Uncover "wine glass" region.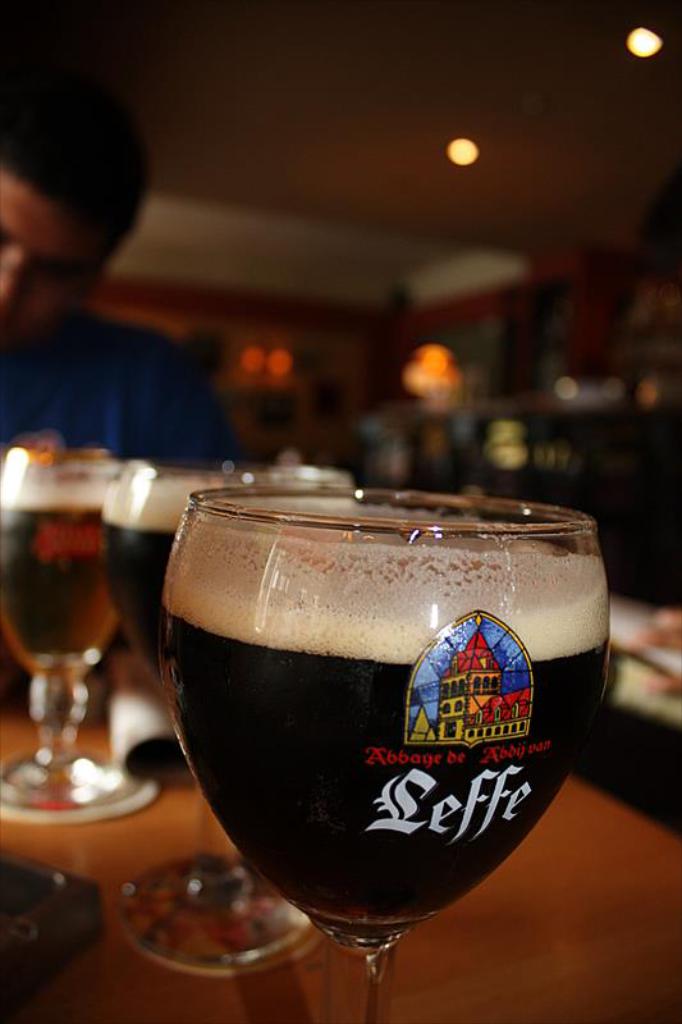
Uncovered: region(107, 462, 363, 969).
